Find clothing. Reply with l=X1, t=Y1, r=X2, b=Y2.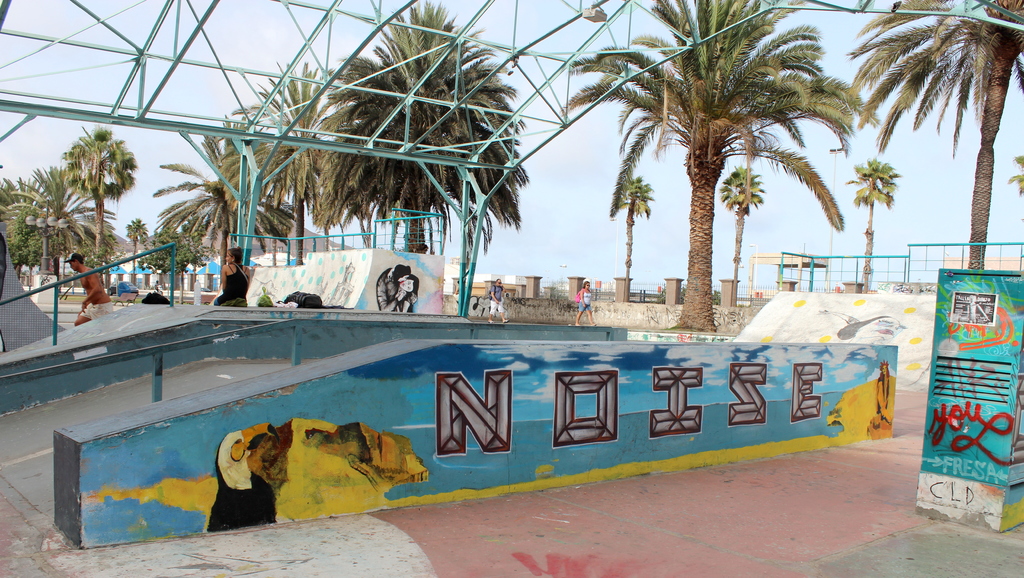
l=213, t=264, r=249, b=307.
